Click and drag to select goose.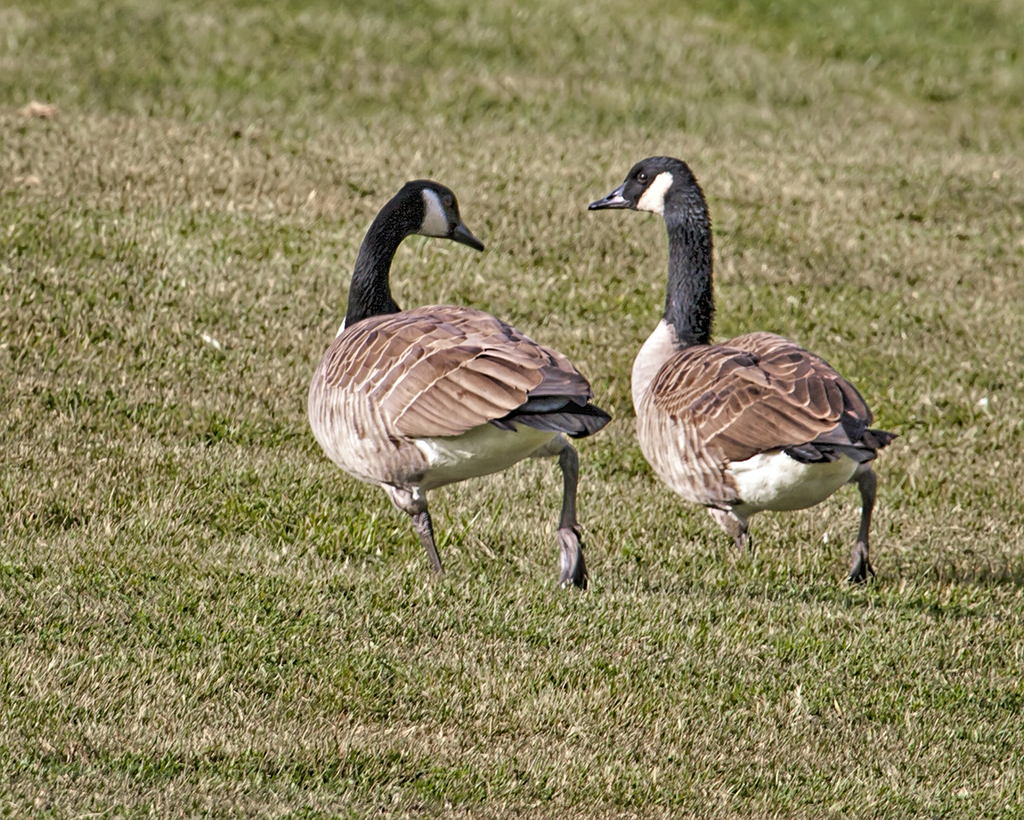
Selection: l=590, t=157, r=896, b=585.
